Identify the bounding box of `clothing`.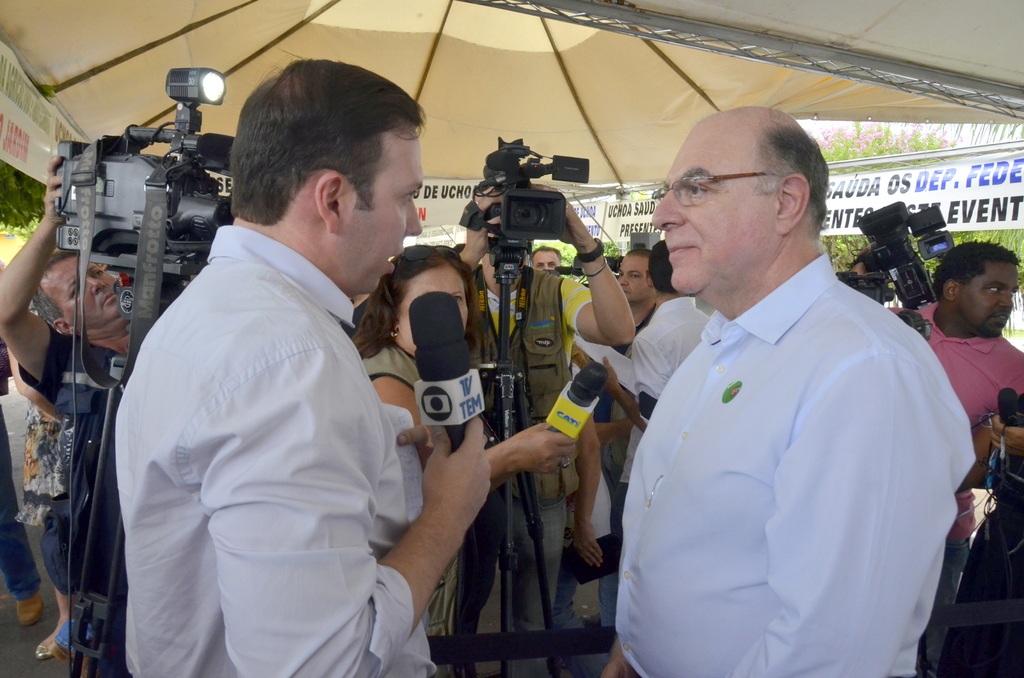
[x1=881, y1=301, x2=1023, y2=677].
